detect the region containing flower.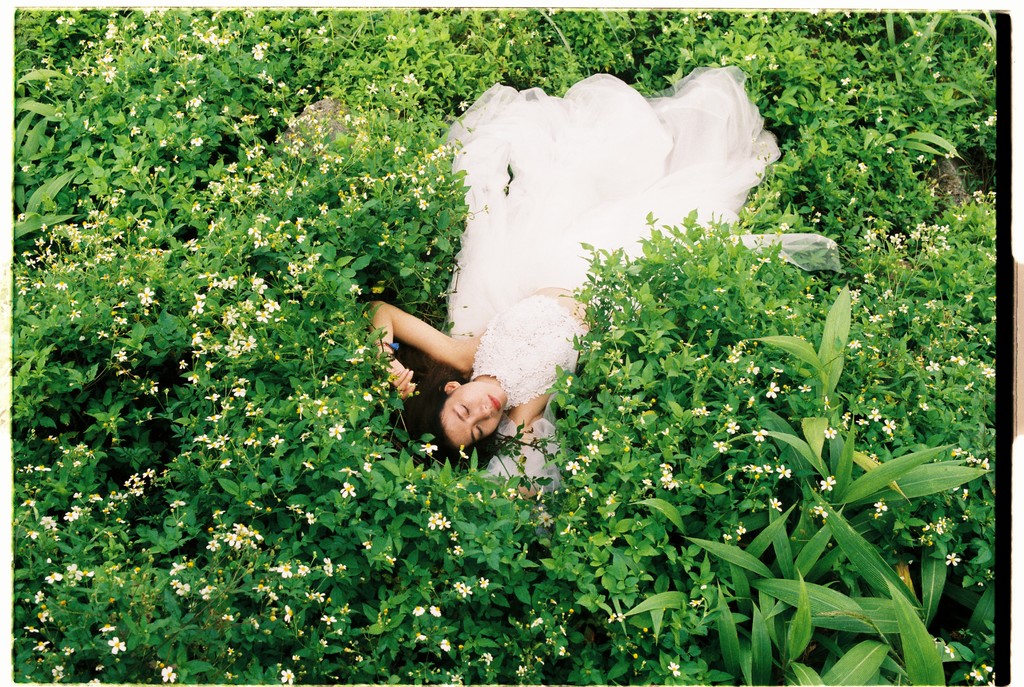
rect(781, 467, 791, 484).
